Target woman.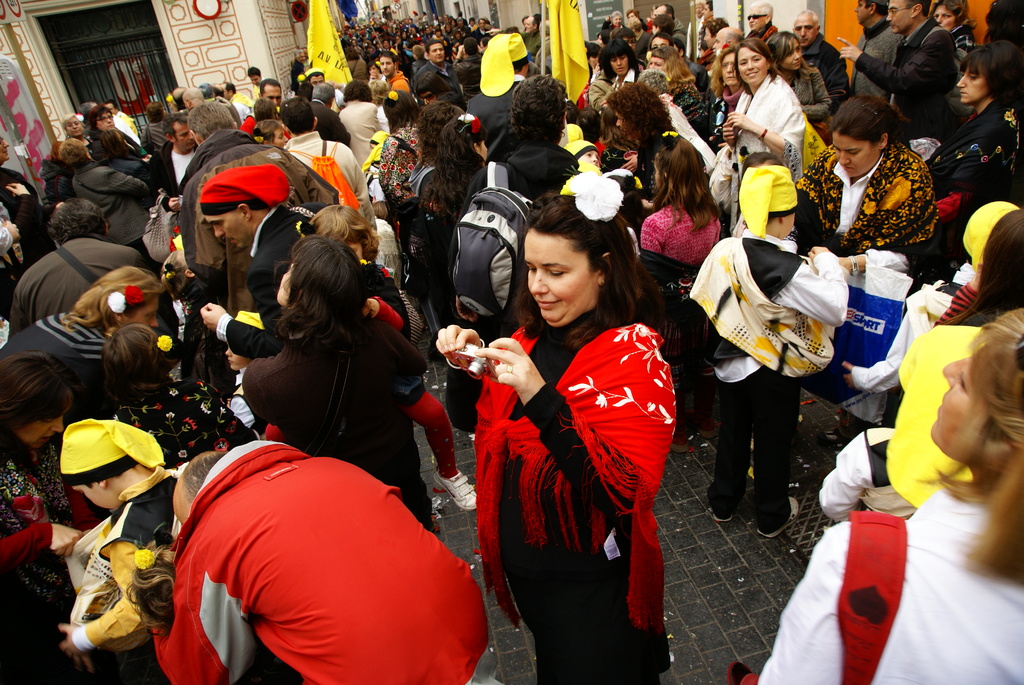
Target region: crop(460, 179, 679, 684).
